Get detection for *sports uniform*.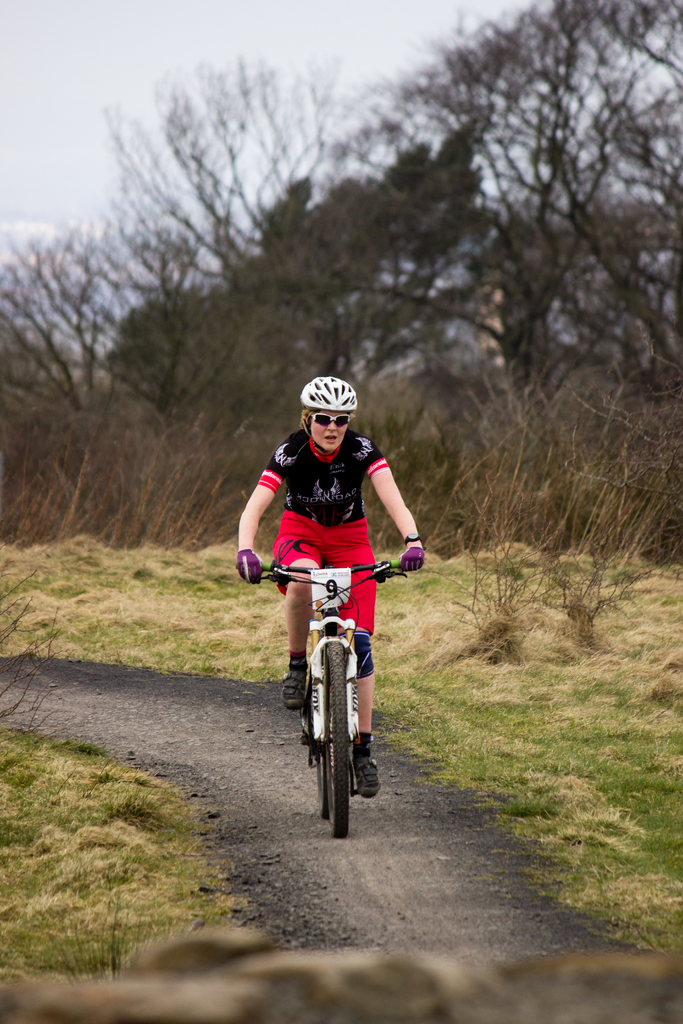
Detection: 228:372:433:802.
